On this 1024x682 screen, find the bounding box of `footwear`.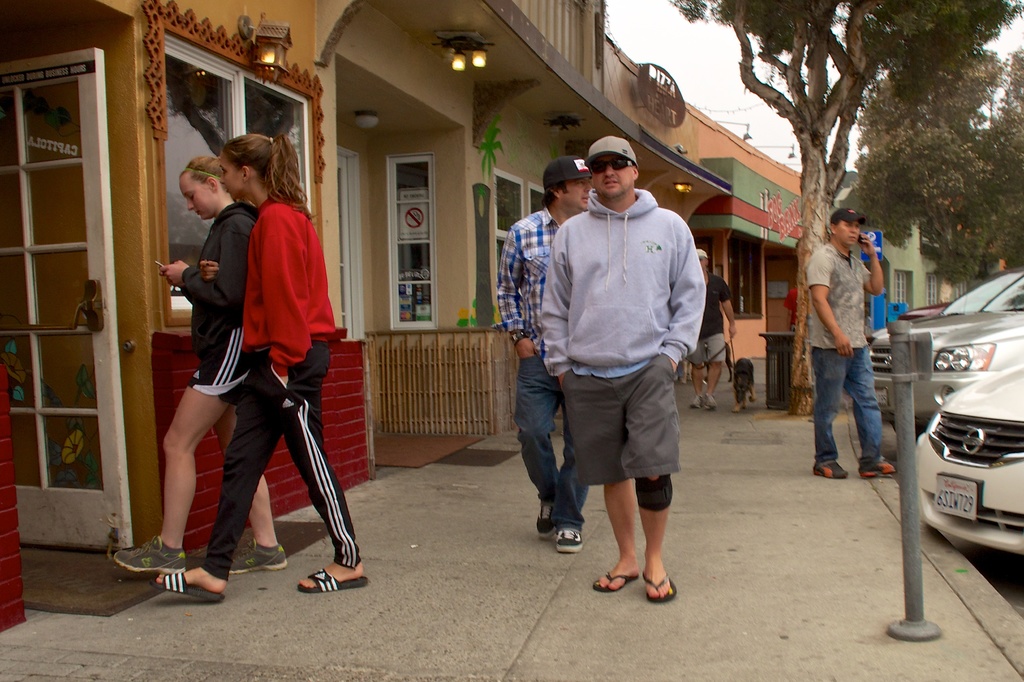
Bounding box: locate(219, 544, 287, 571).
